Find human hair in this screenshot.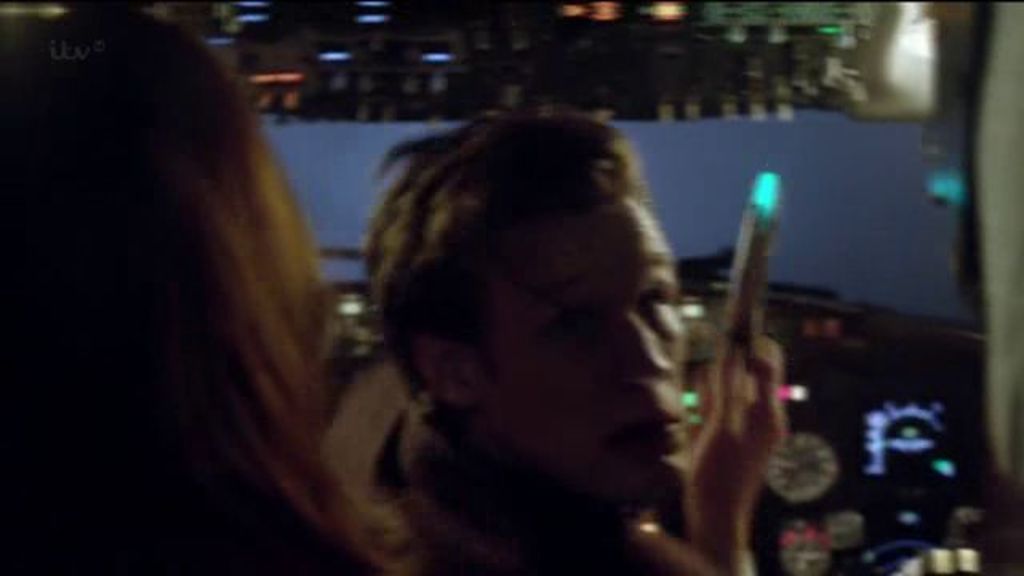
The bounding box for human hair is locate(294, 115, 682, 571).
